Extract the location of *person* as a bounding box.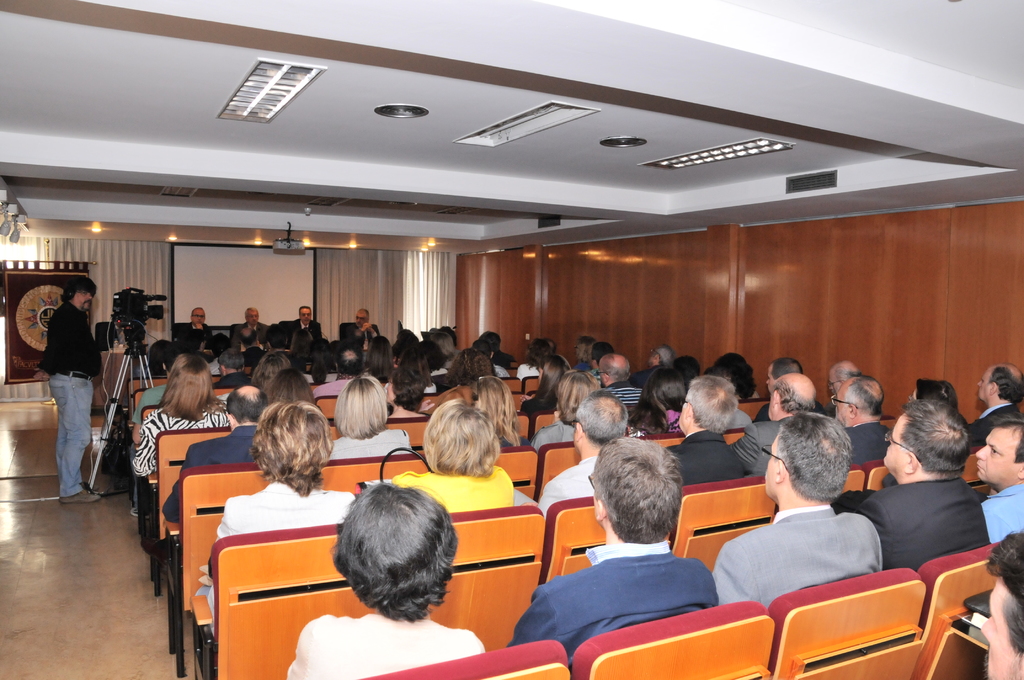
[left=36, top=273, right=106, bottom=501].
